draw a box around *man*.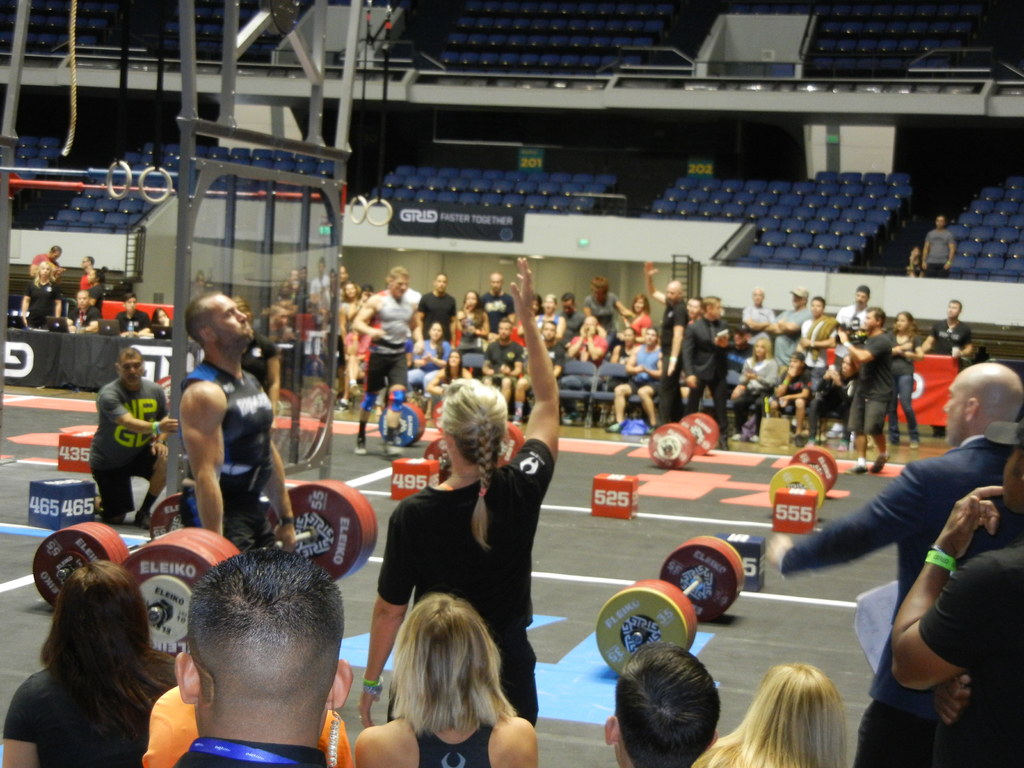
x1=513 y1=319 x2=570 y2=428.
